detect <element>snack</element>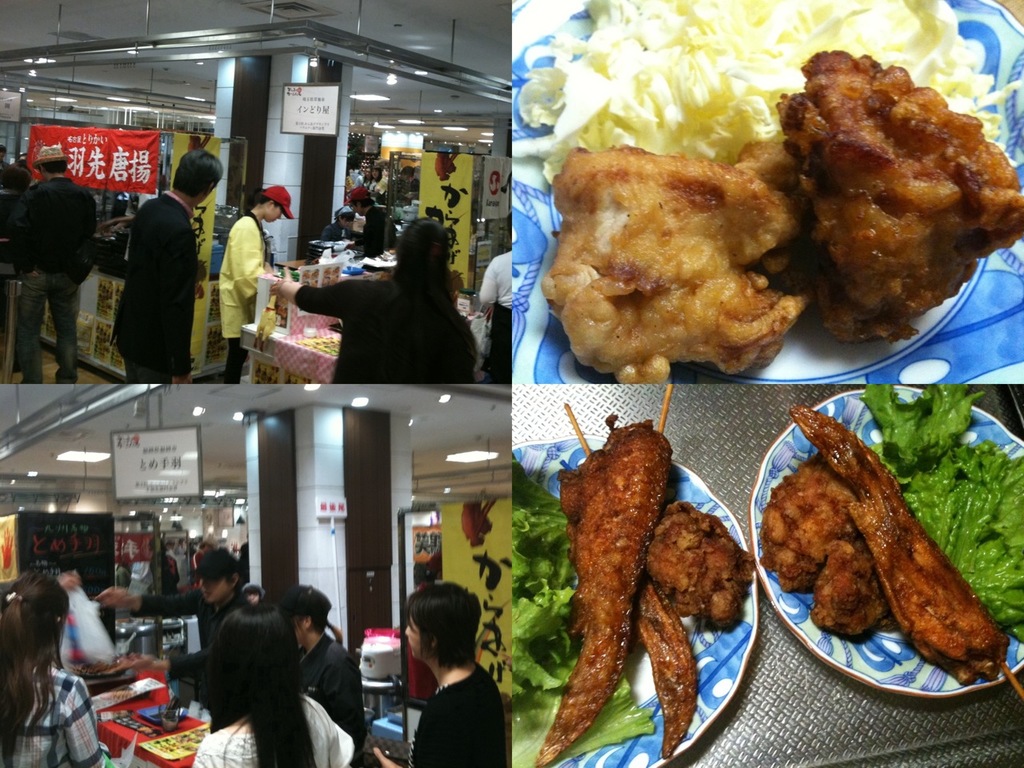
x1=556 y1=147 x2=810 y2=387
